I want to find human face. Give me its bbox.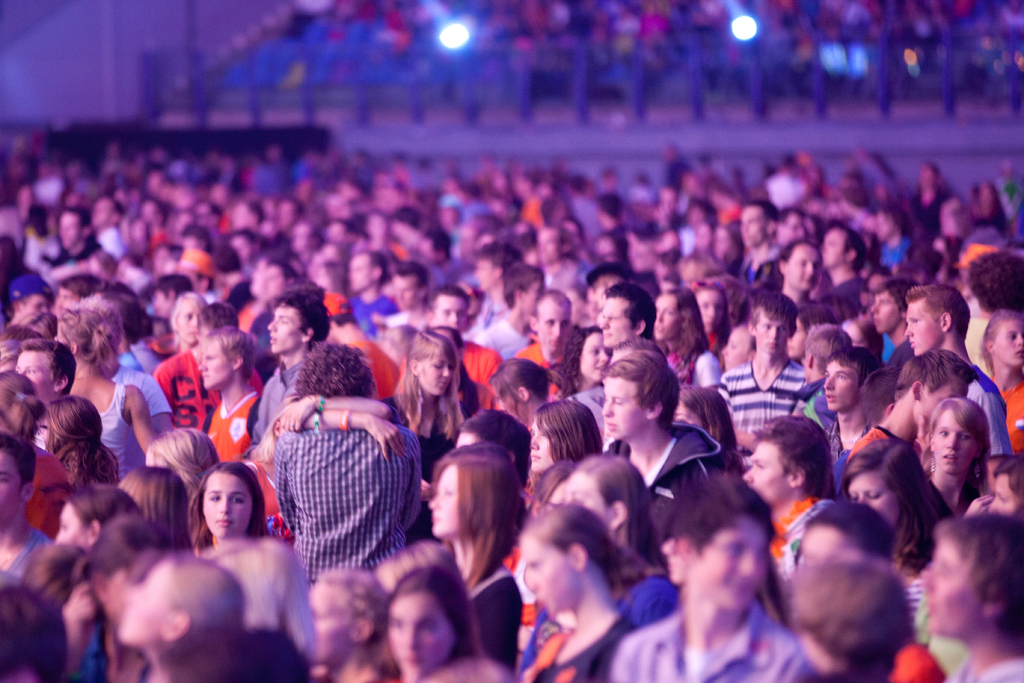
x1=932 y1=406 x2=982 y2=474.
